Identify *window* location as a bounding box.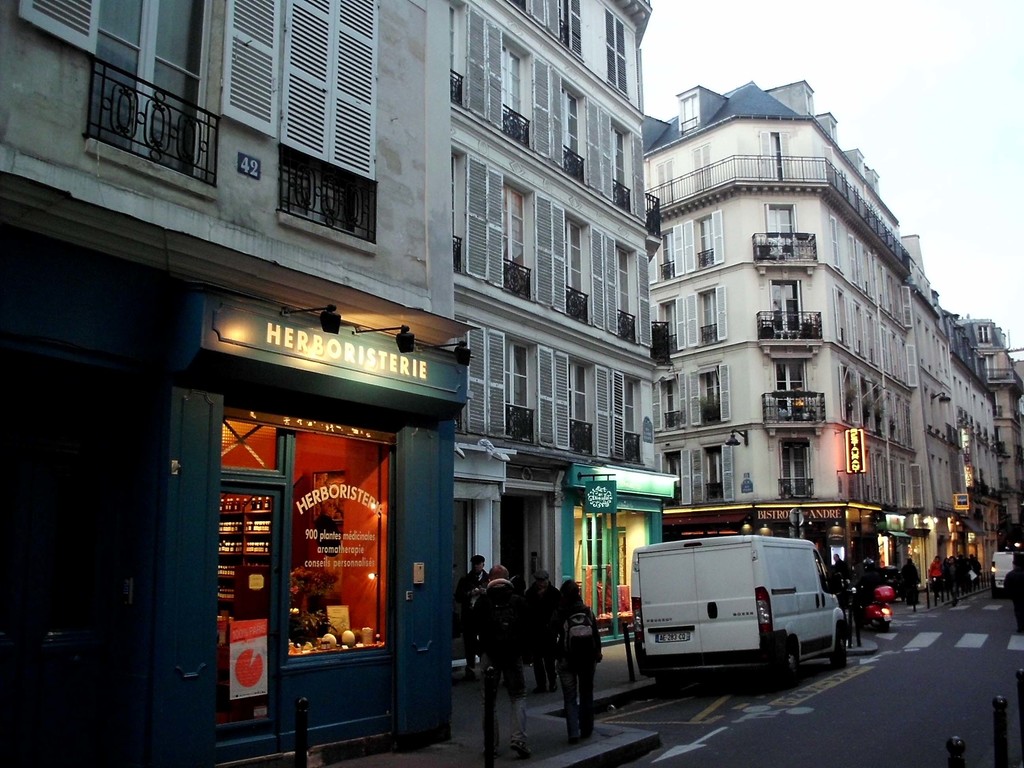
(left=501, top=0, right=583, bottom=56).
